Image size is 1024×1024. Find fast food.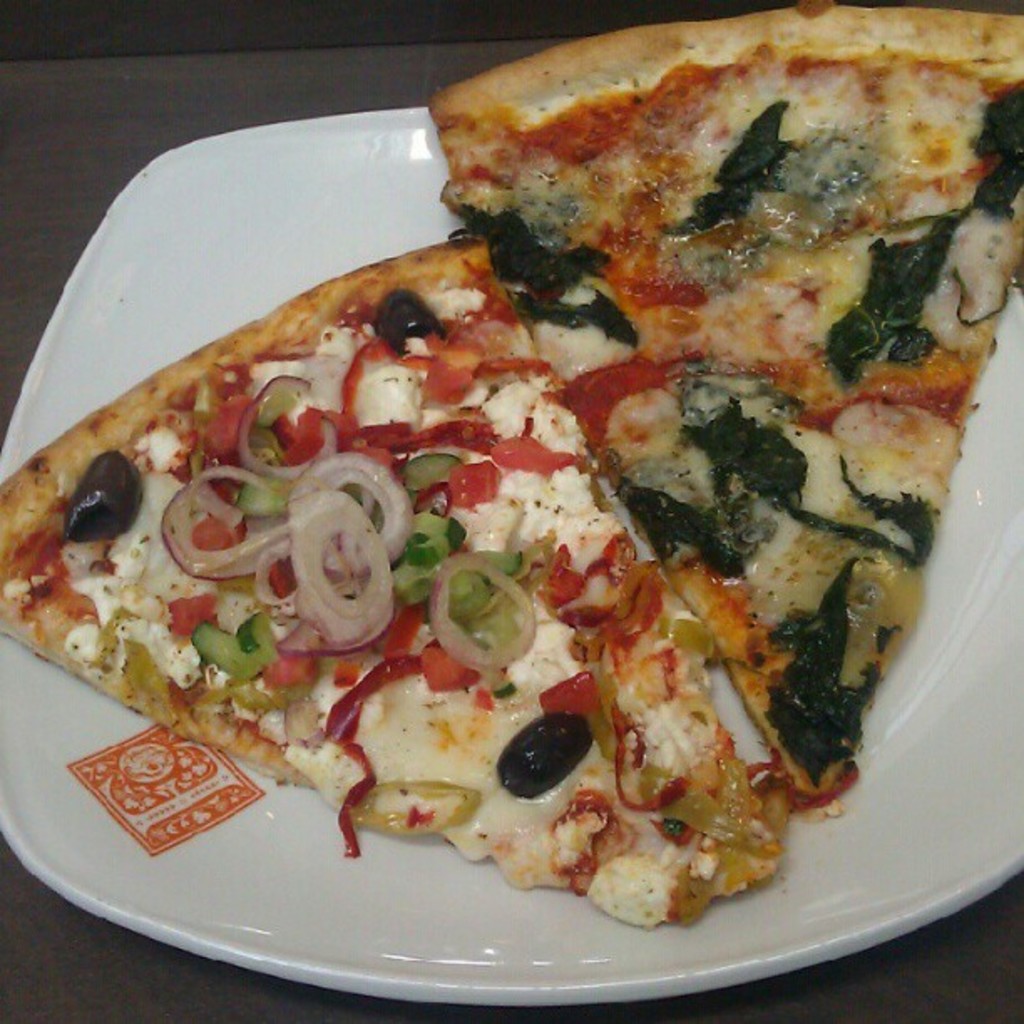
(left=0, top=236, right=796, bottom=932).
